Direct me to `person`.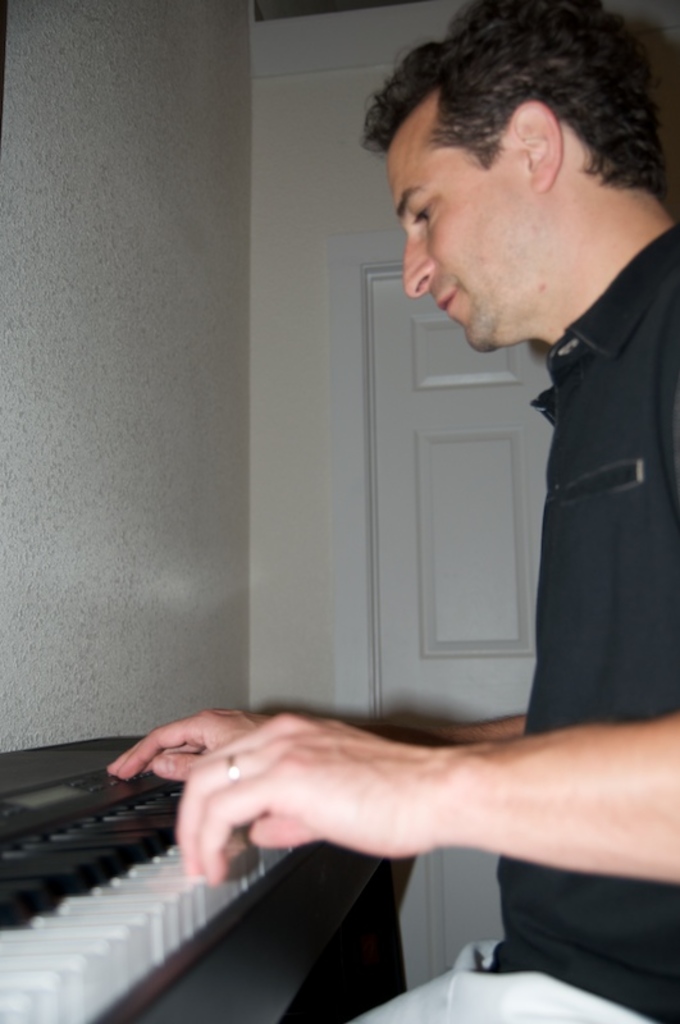
Direction: locate(389, 4, 679, 849).
